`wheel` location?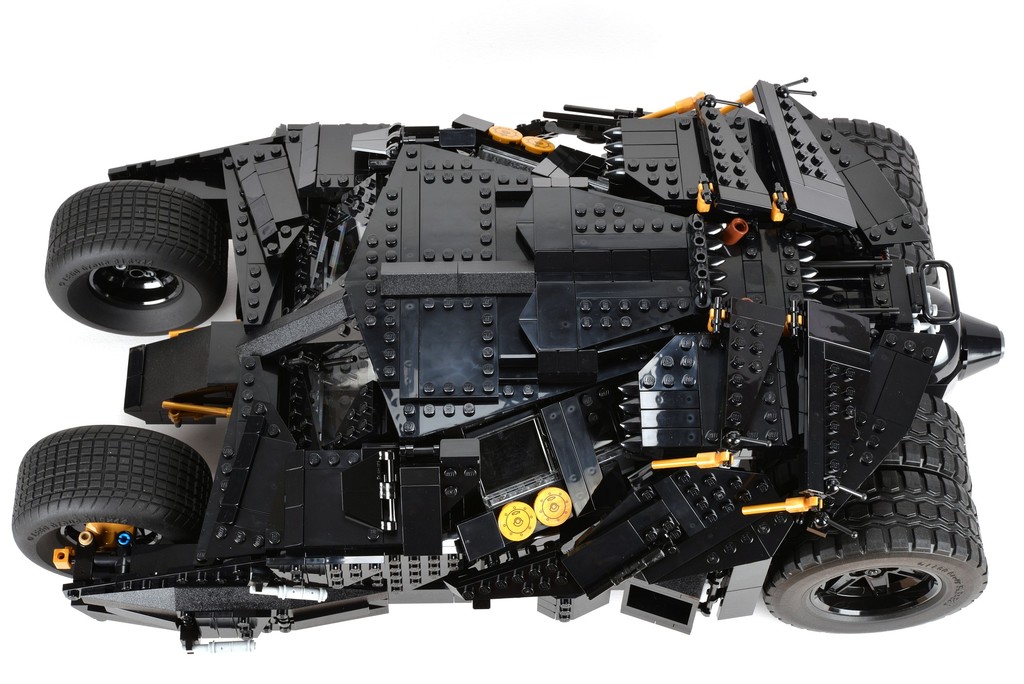
(x1=0, y1=429, x2=233, y2=596)
